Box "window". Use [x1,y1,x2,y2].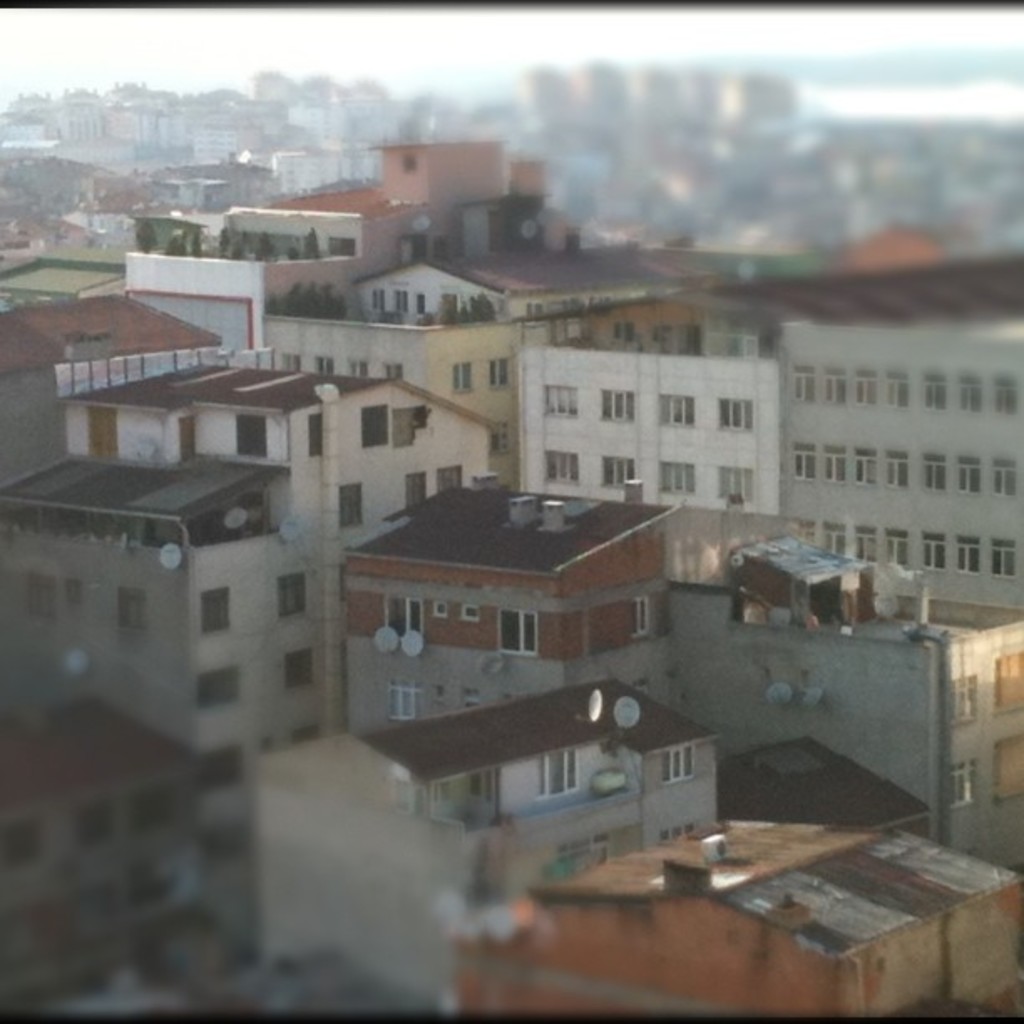
[822,370,843,413].
